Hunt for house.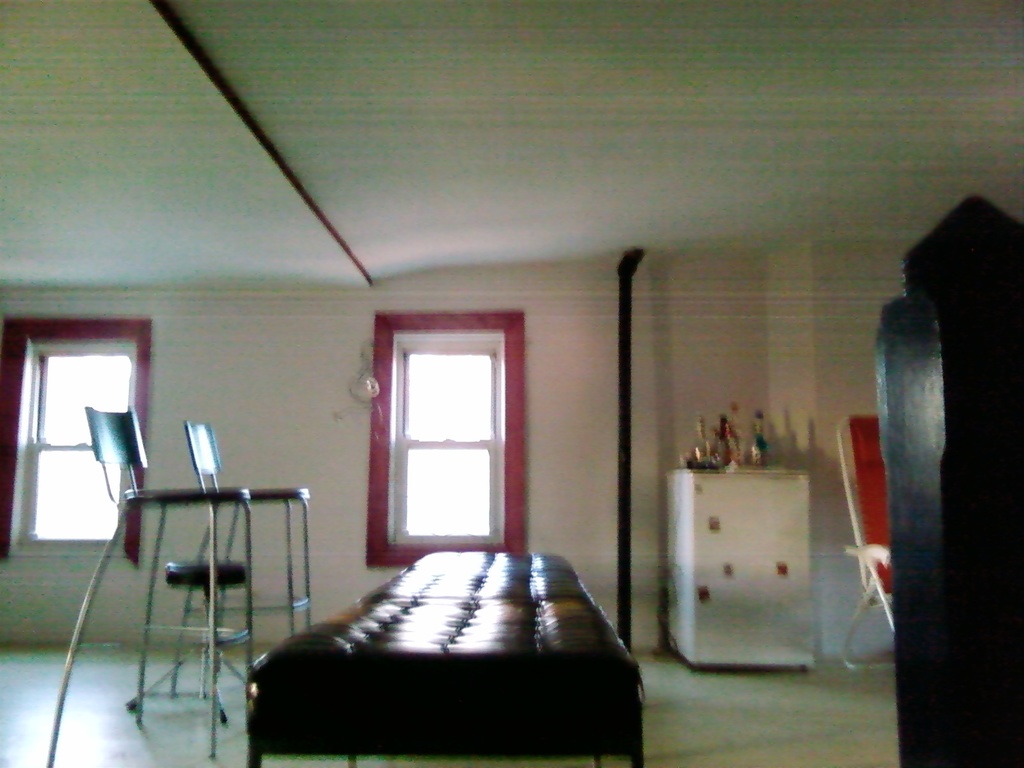
Hunted down at [left=0, top=0, right=1023, bottom=767].
